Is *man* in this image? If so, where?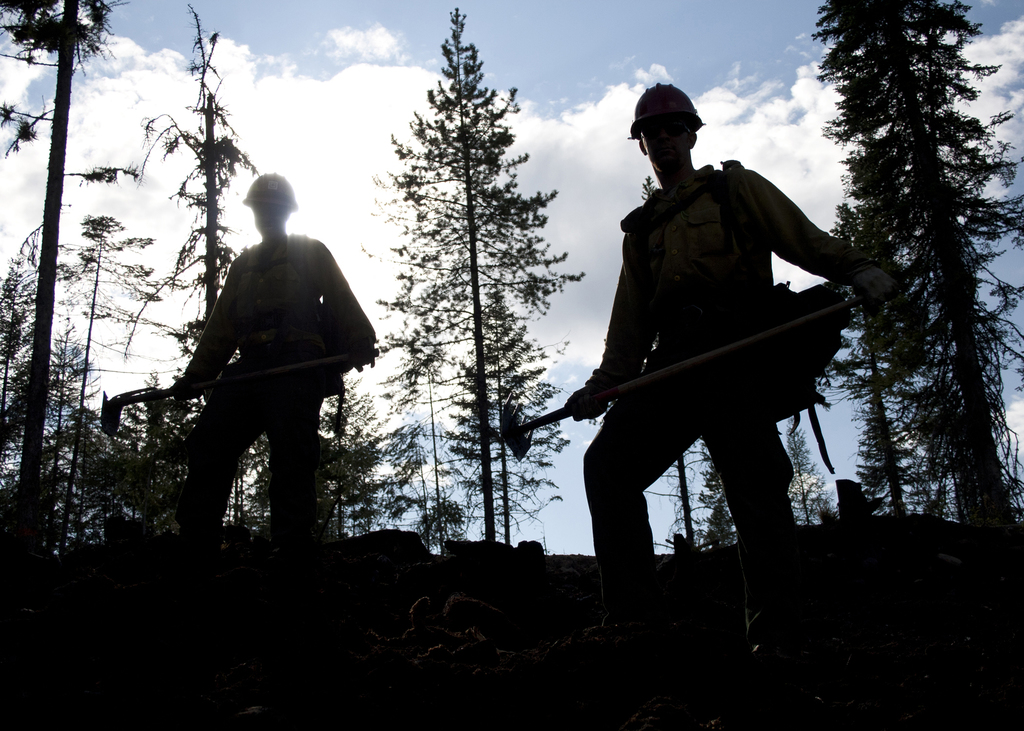
Yes, at 565, 77, 893, 586.
